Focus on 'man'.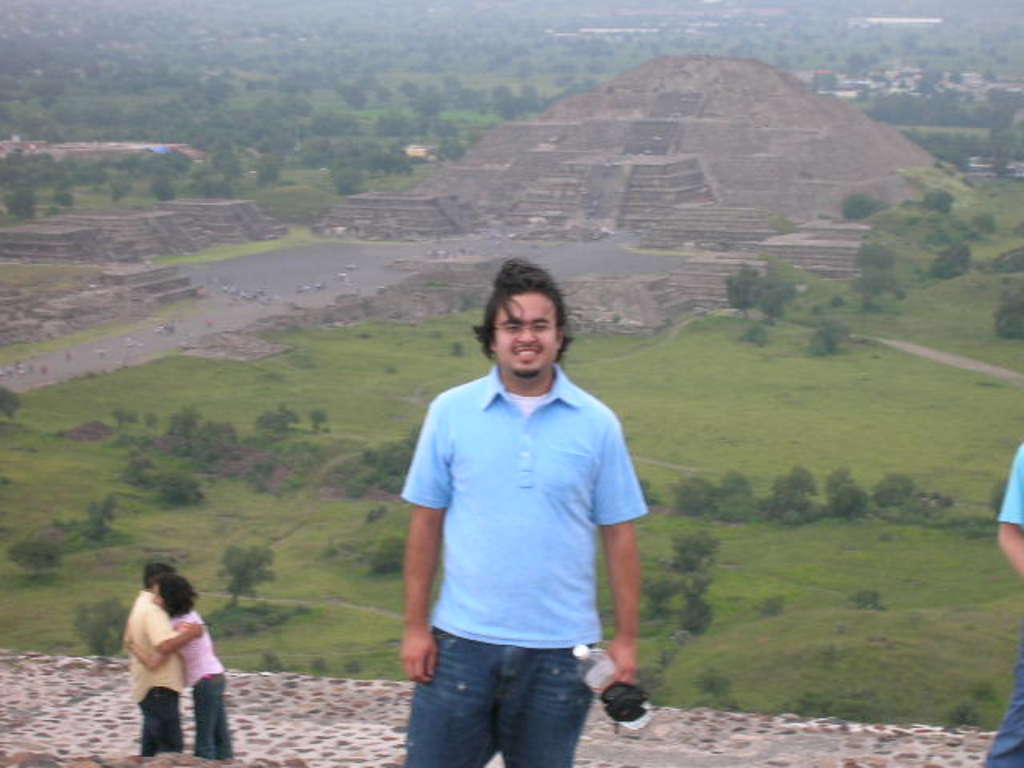
Focused at 128:565:202:760.
